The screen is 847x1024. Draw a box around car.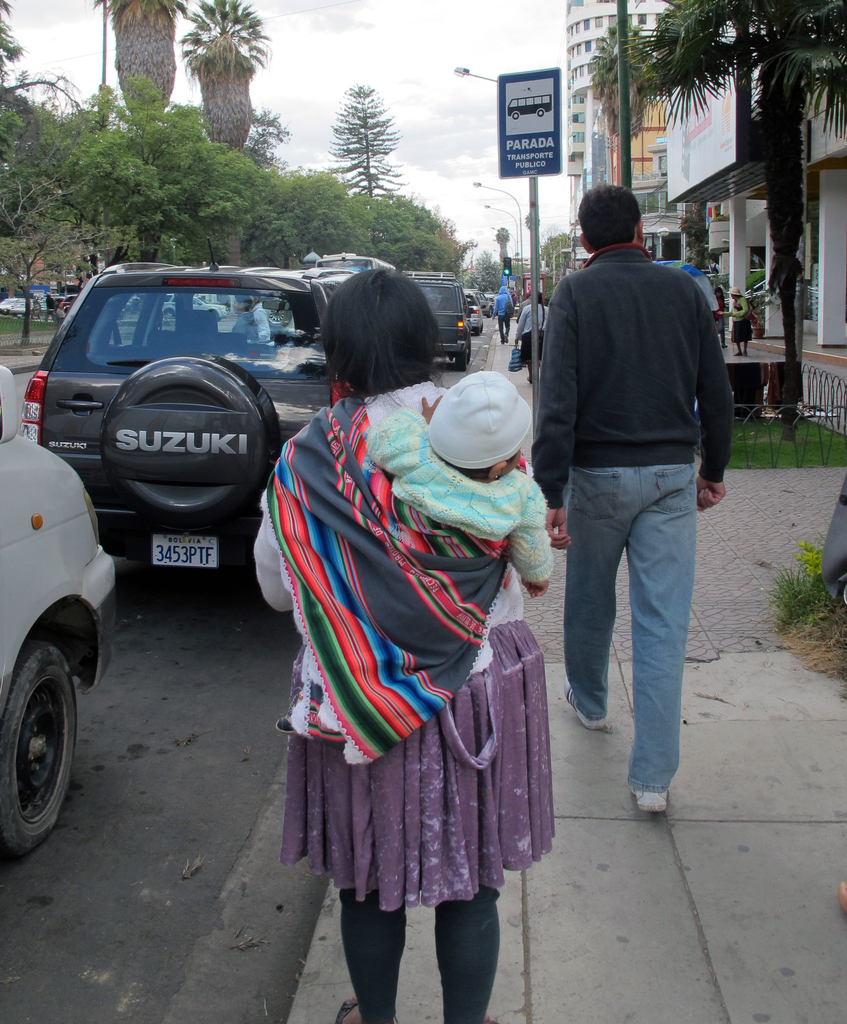
region(24, 257, 347, 589).
